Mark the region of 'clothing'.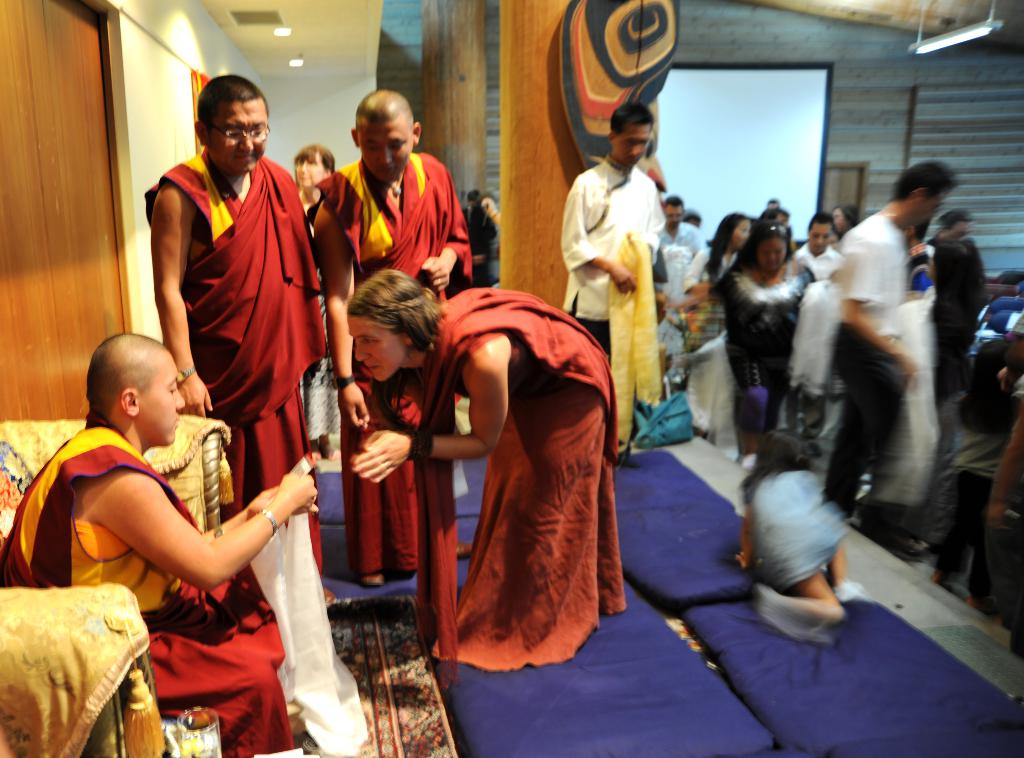
Region: crop(678, 244, 746, 289).
